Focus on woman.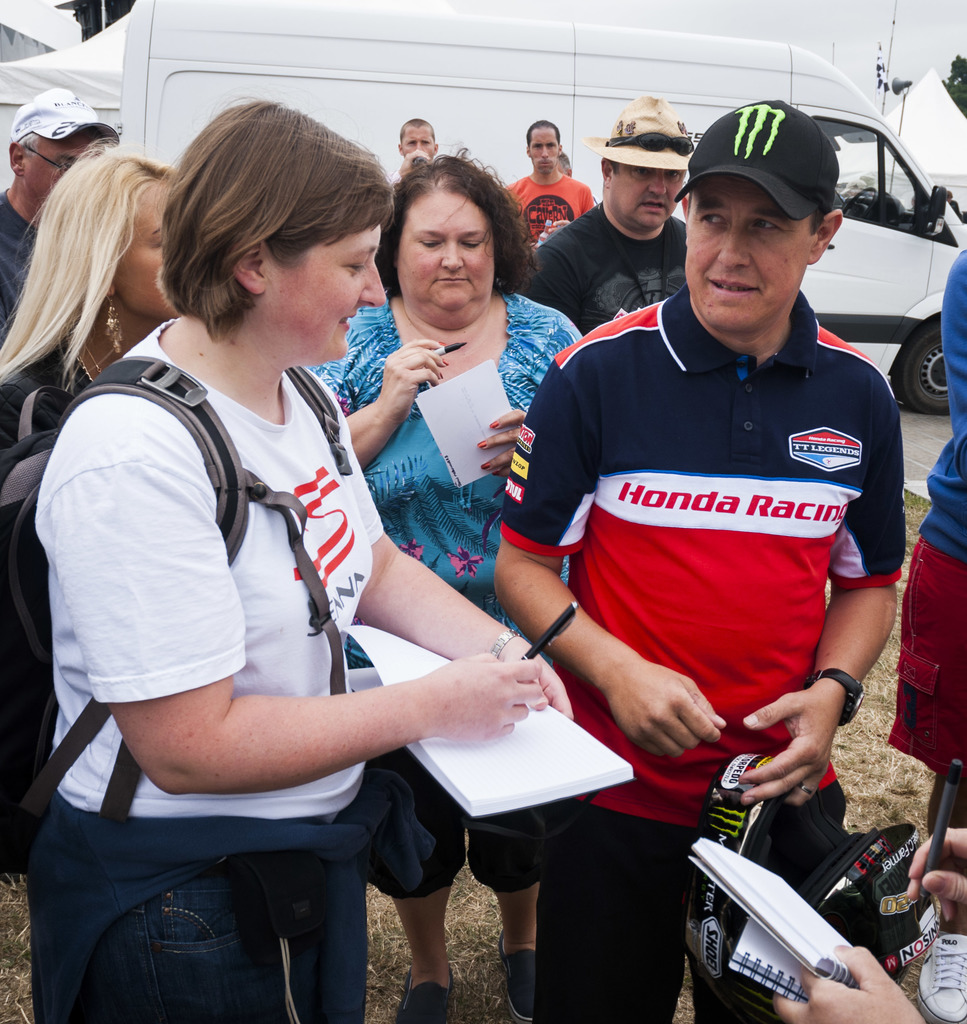
Focused at {"left": 308, "top": 146, "right": 586, "bottom": 1020}.
